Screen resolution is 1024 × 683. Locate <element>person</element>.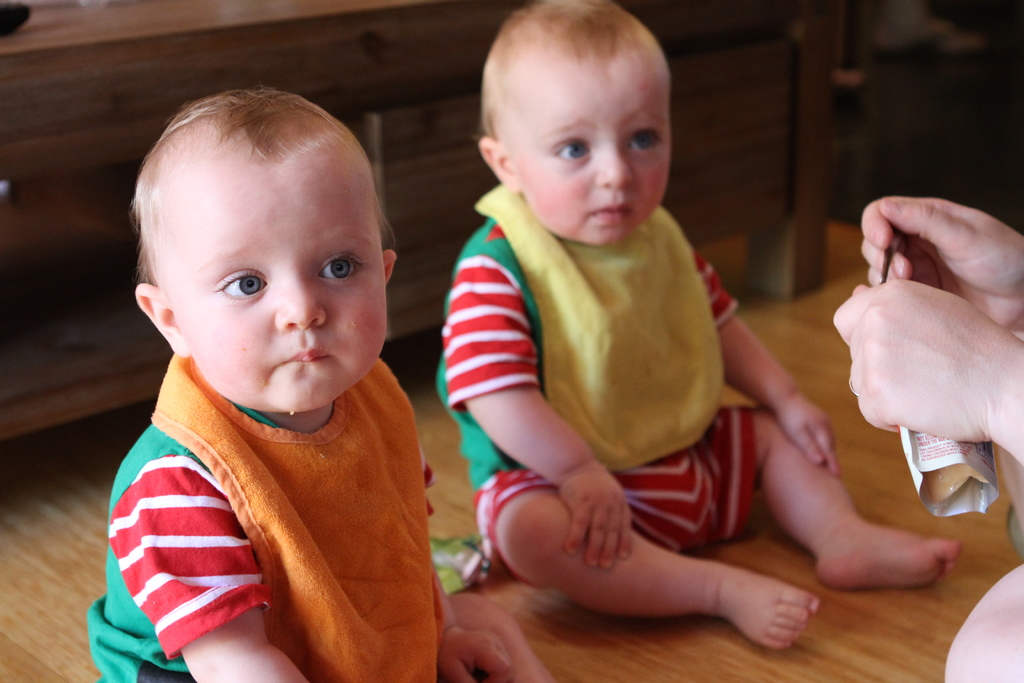
region(832, 196, 1023, 682).
